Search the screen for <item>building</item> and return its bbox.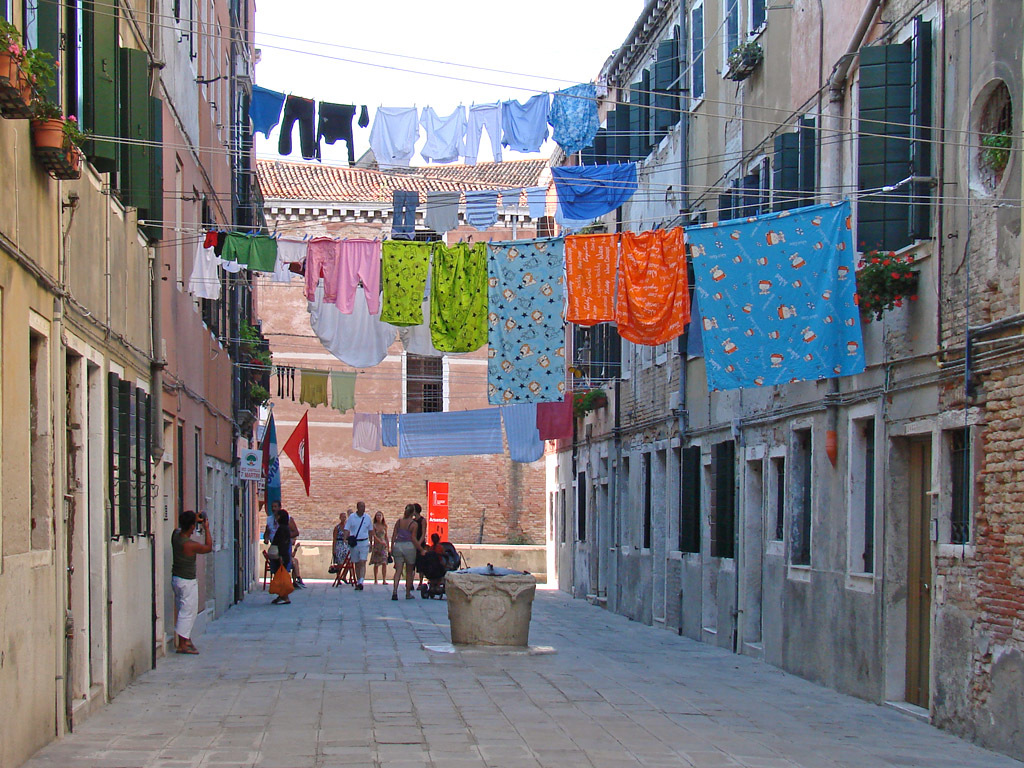
Found: 248,159,559,583.
